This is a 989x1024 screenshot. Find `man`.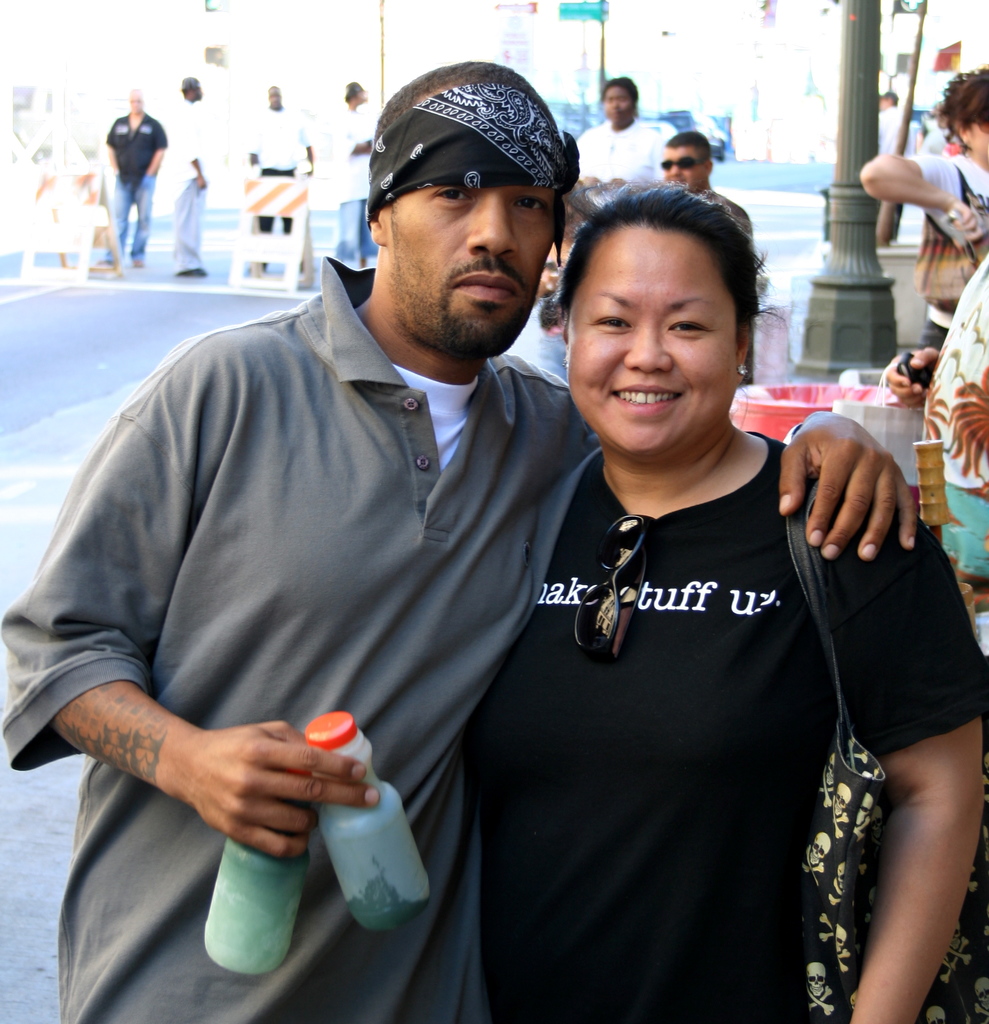
Bounding box: <bbox>653, 136, 758, 250</bbox>.
